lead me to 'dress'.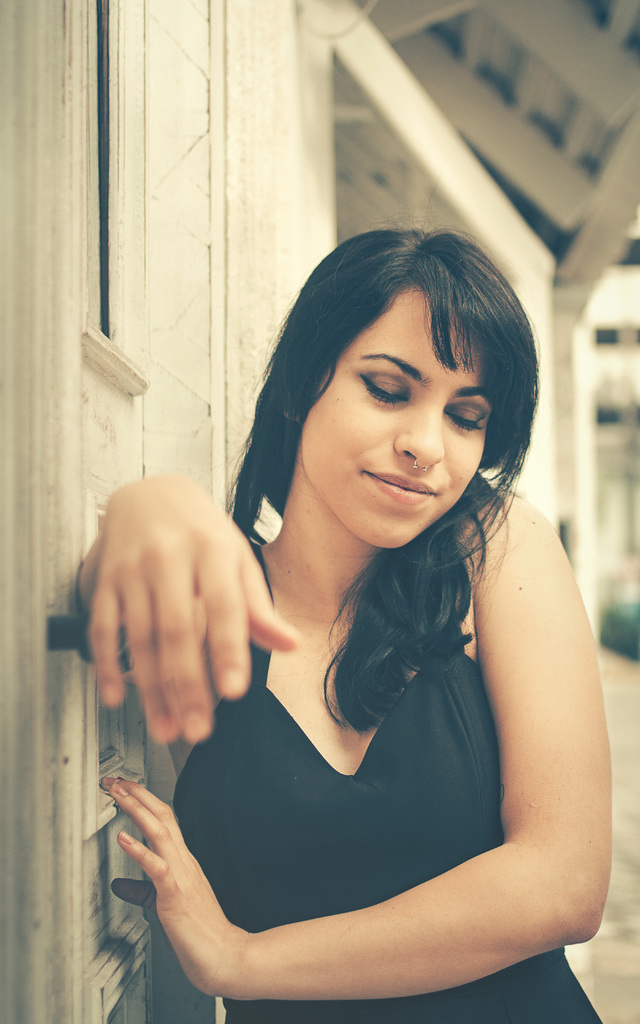
Lead to <region>156, 571, 578, 982</region>.
